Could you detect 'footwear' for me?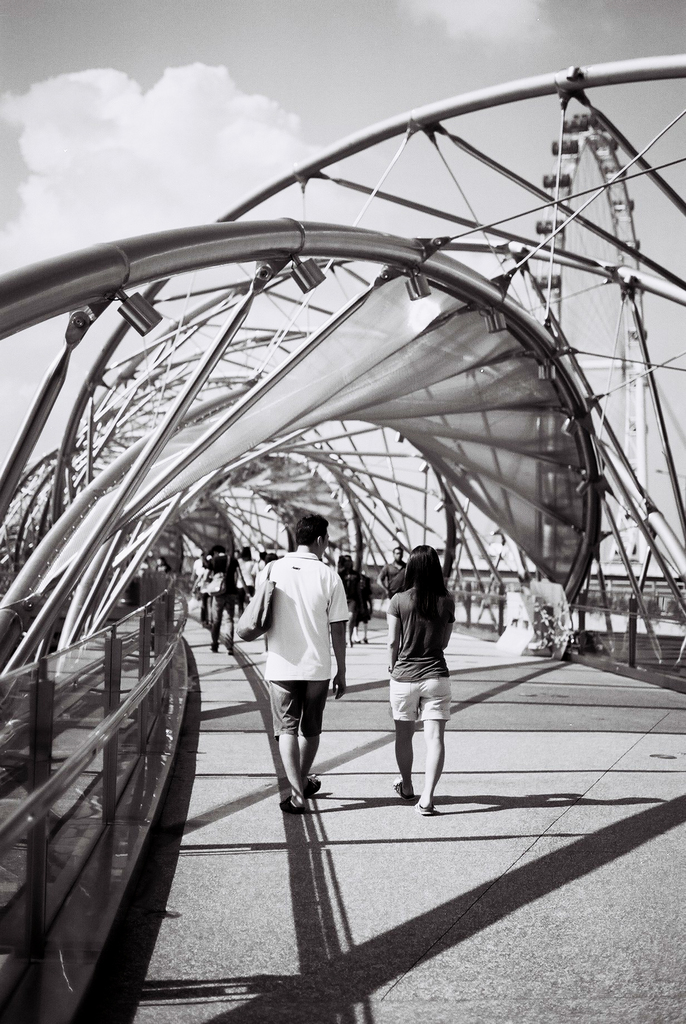
Detection result: detection(209, 646, 218, 653).
